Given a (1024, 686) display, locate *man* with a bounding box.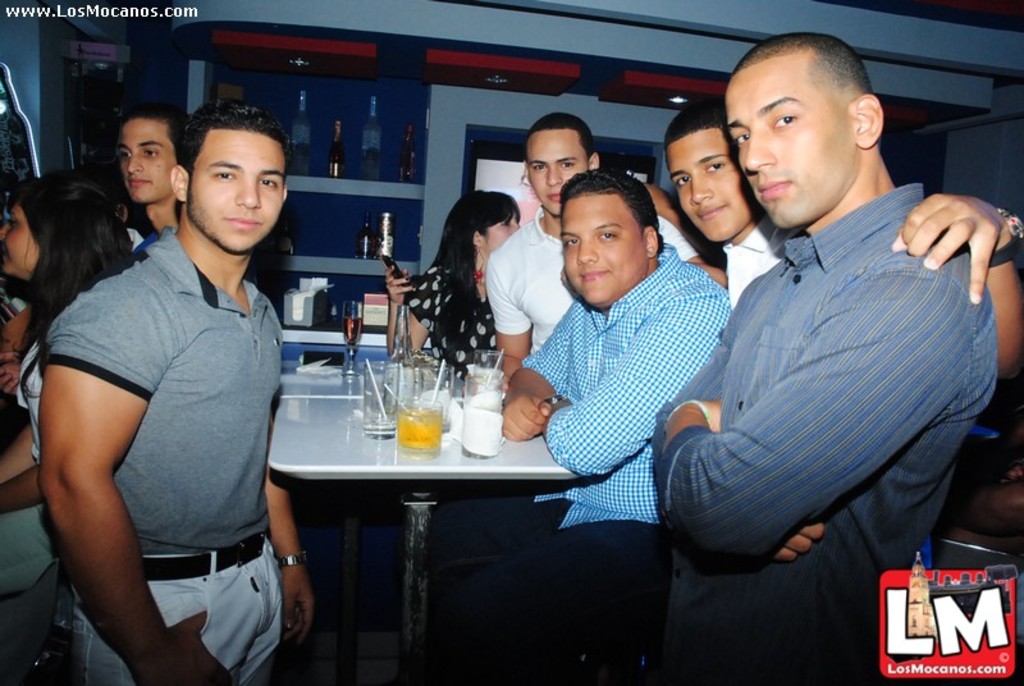
Located: x1=37 y1=101 x2=326 y2=685.
